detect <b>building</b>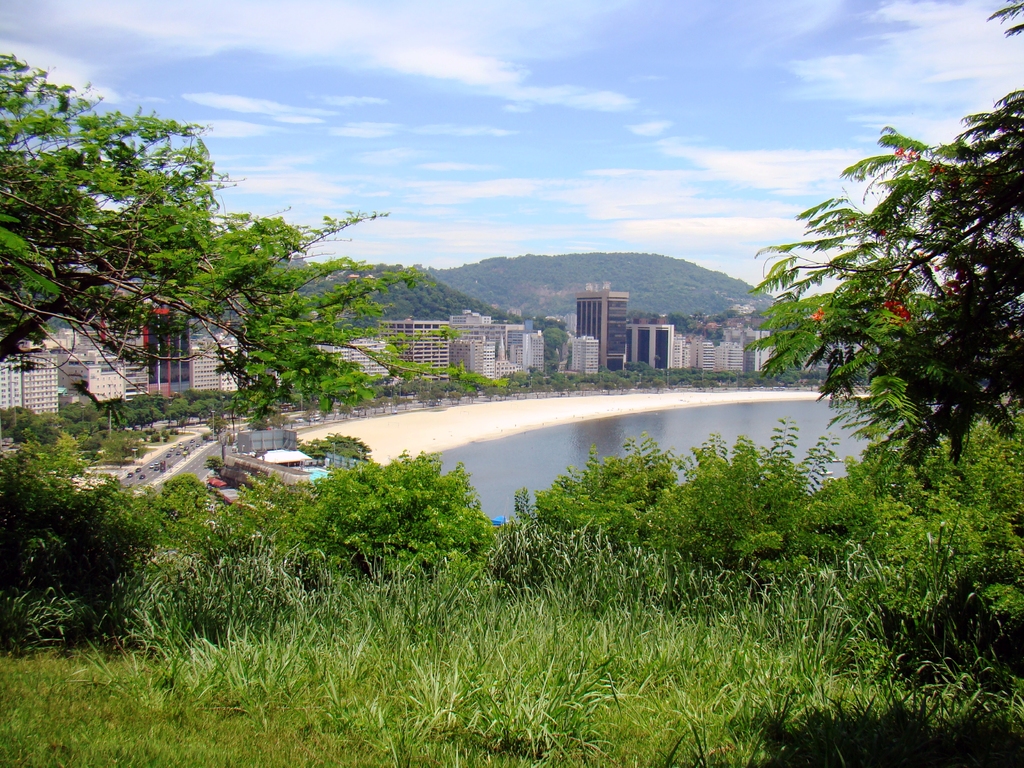
box(65, 352, 122, 406)
